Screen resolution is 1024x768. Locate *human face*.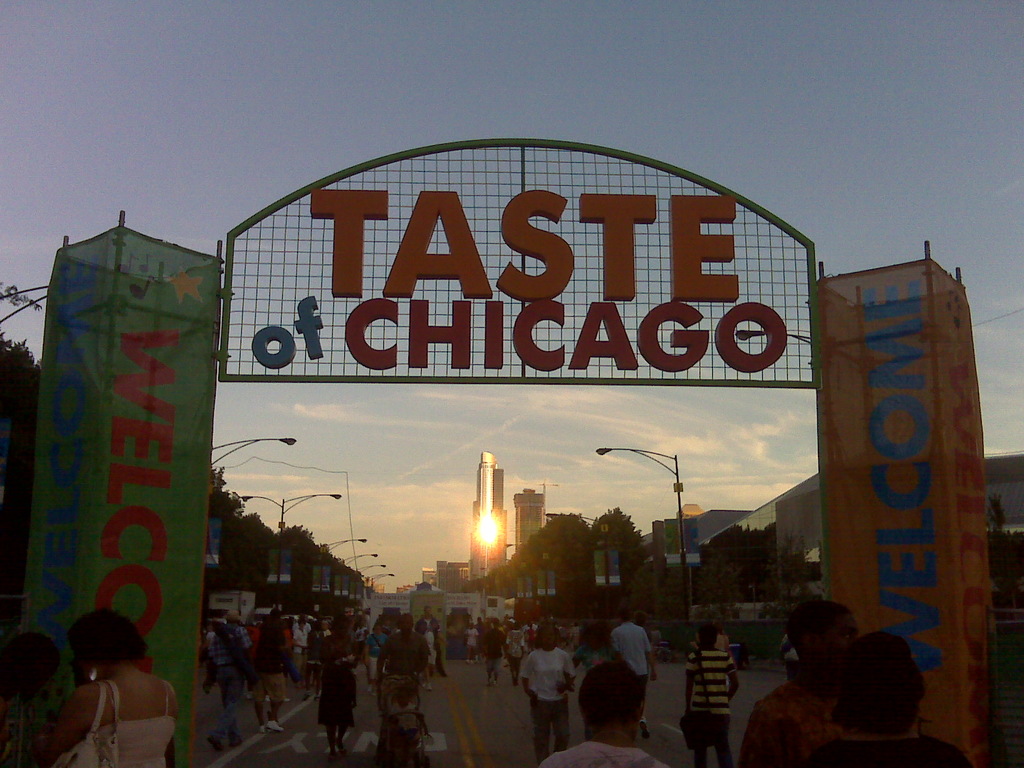
bbox=[542, 627, 553, 651].
